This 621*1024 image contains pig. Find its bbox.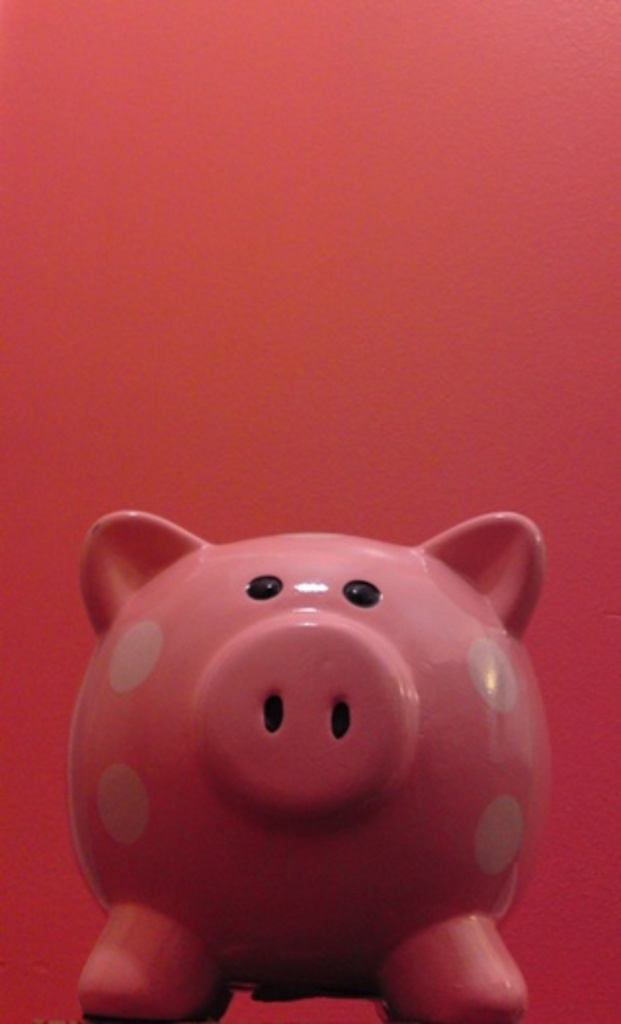
(left=68, top=514, right=549, bottom=1022).
